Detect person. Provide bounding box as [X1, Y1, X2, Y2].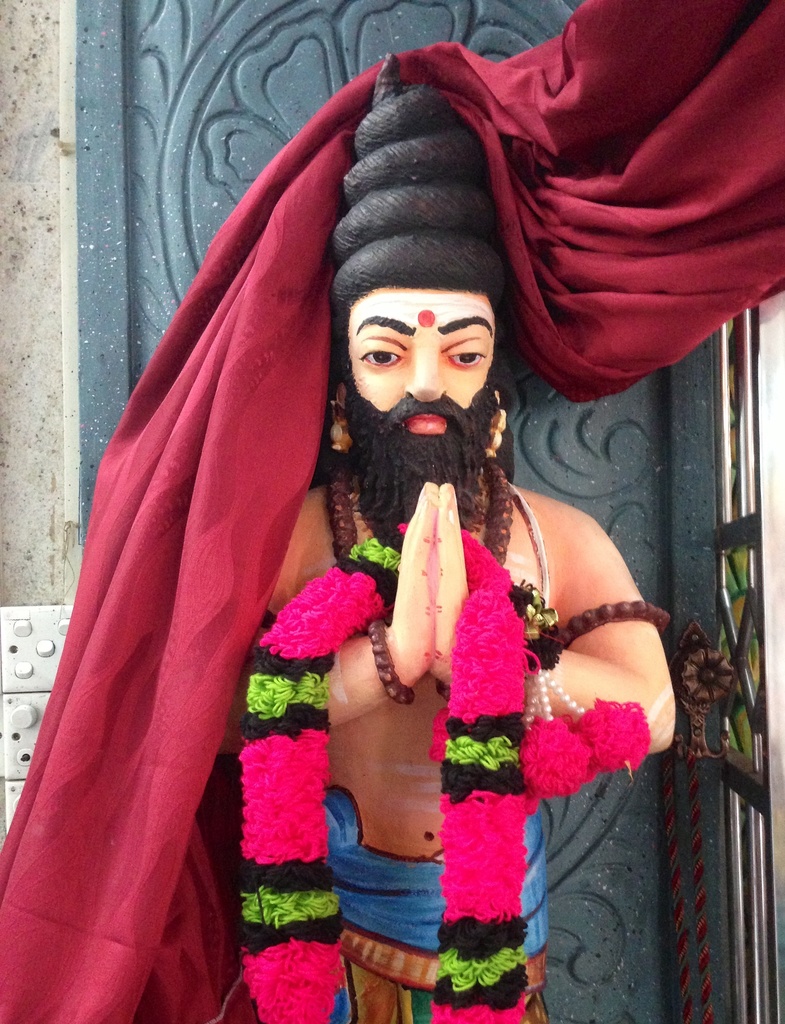
[213, 88, 688, 1023].
